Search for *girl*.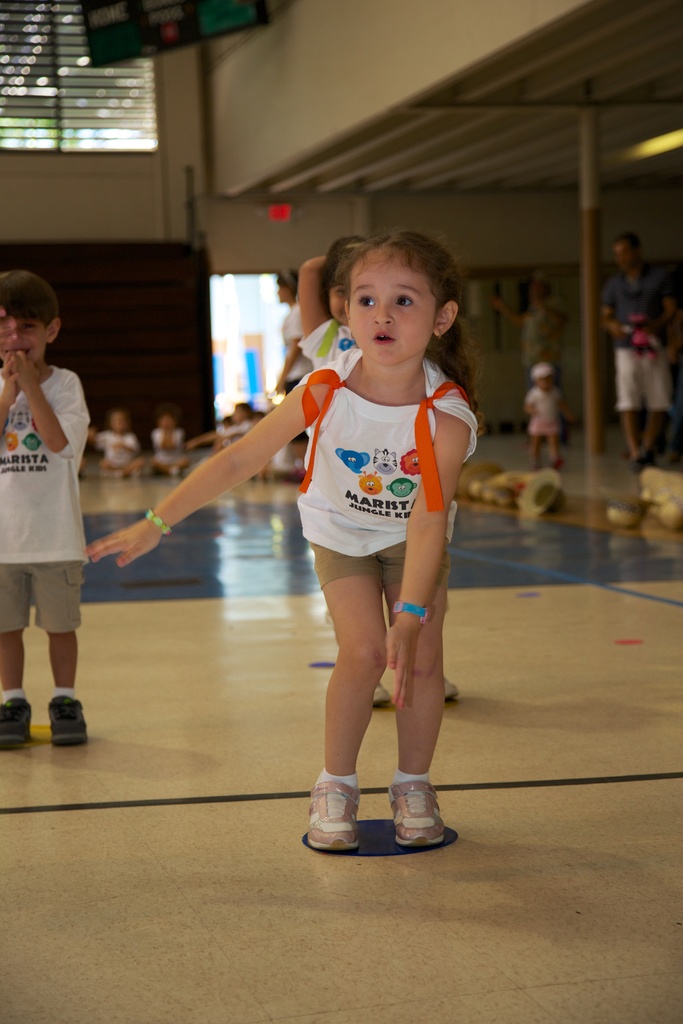
Found at bbox=(80, 232, 479, 847).
